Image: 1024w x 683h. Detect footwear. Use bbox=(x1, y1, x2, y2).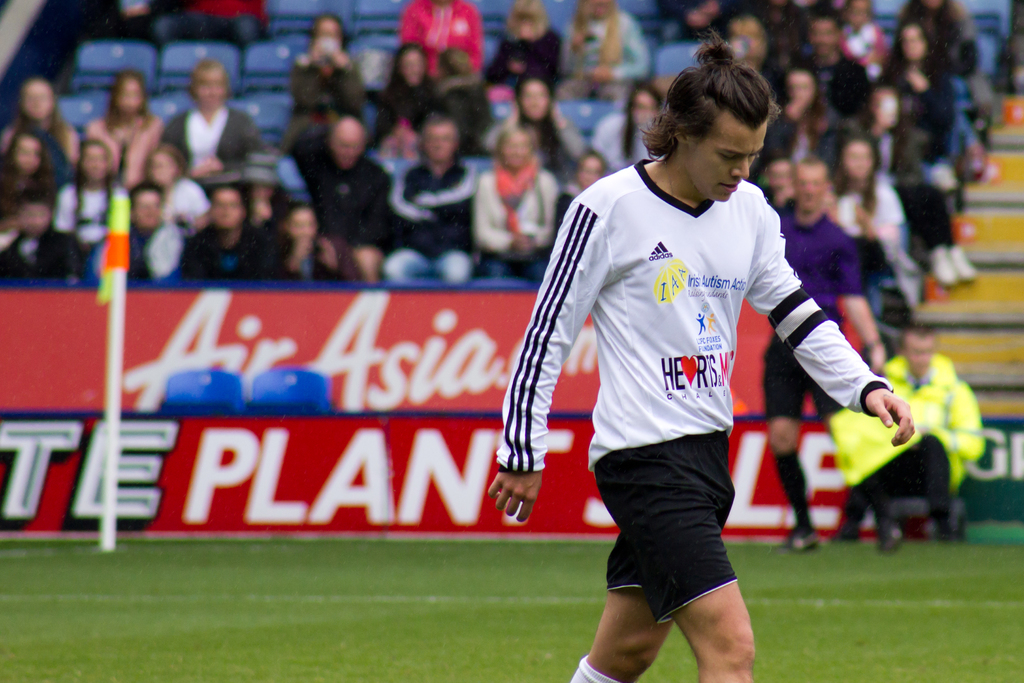
bbox=(928, 245, 958, 289).
